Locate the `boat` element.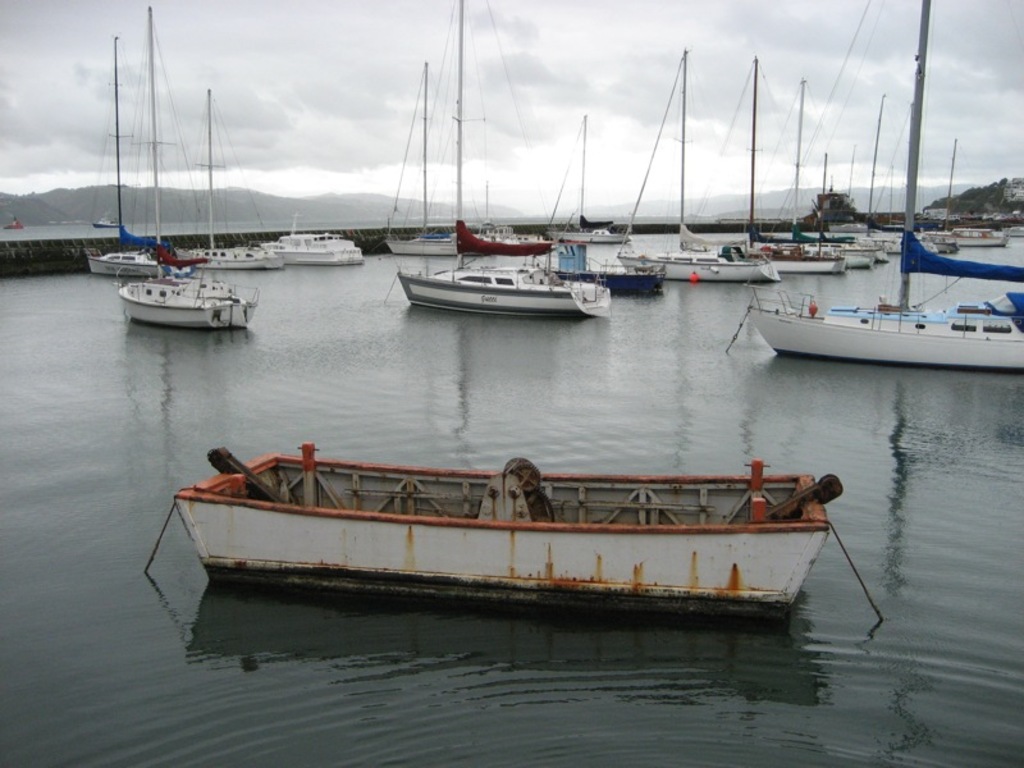
Element bbox: (left=927, top=122, right=1016, bottom=252).
